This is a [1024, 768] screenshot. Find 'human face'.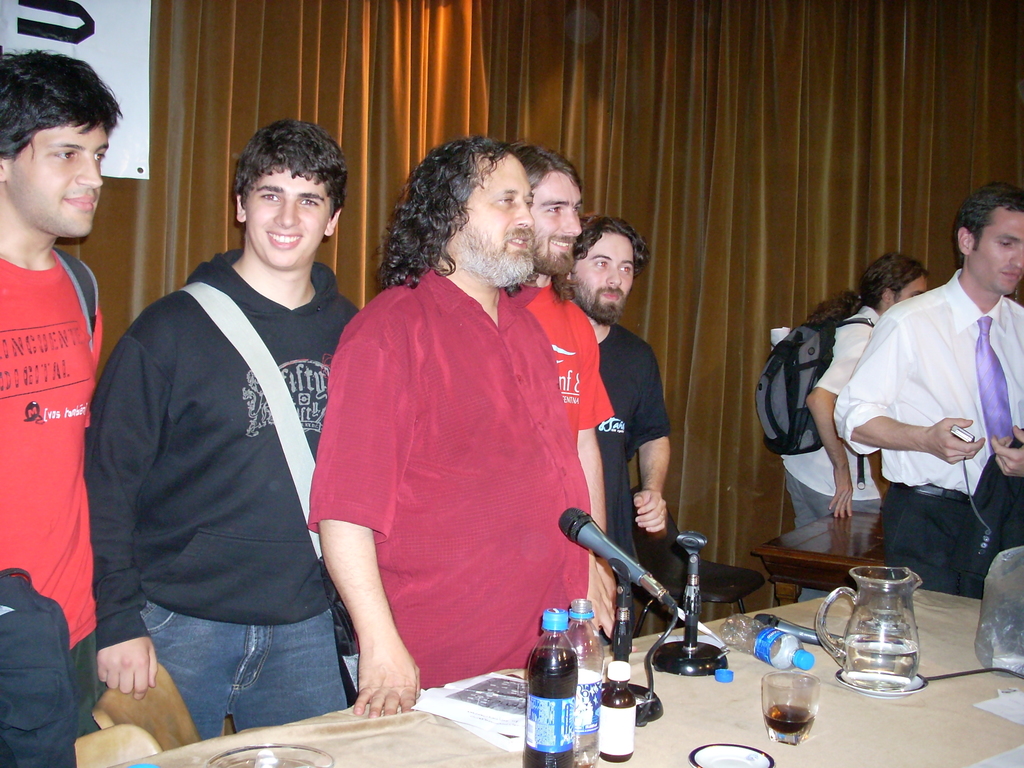
Bounding box: BBox(527, 171, 584, 274).
